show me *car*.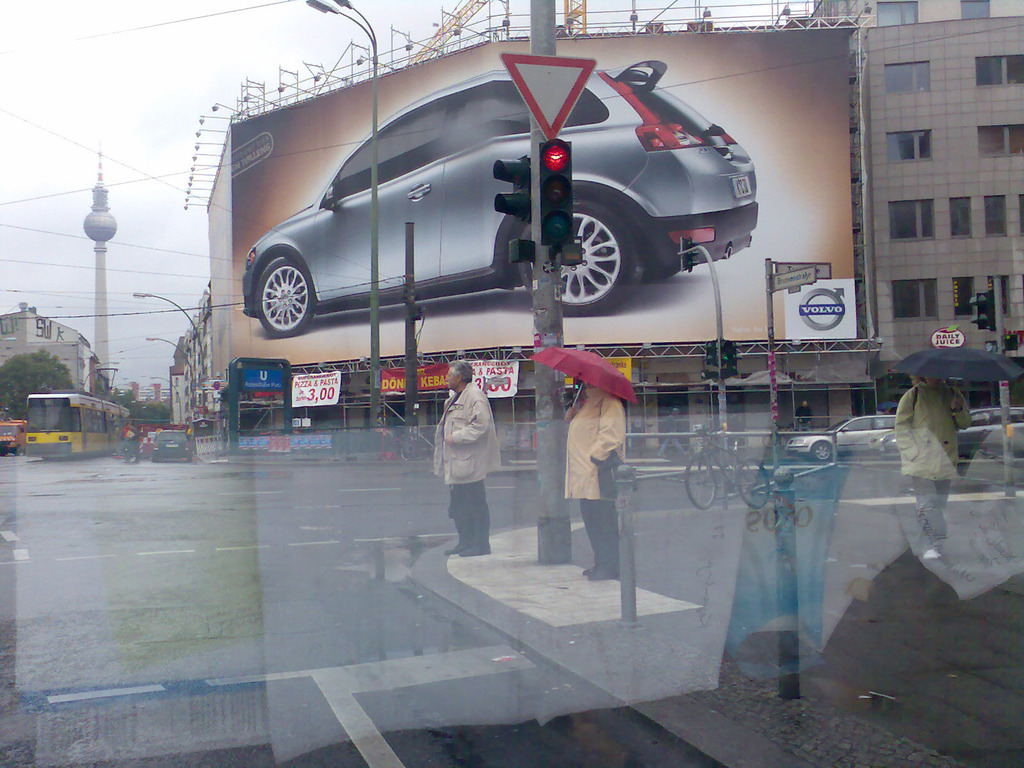
*car* is here: (243,66,762,341).
